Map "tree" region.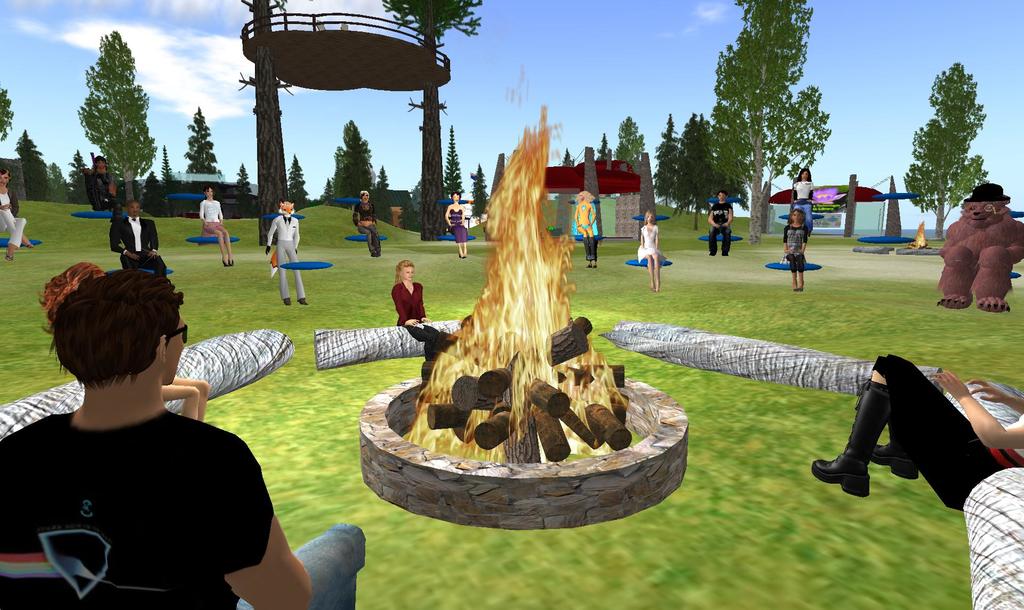
Mapped to box(236, 0, 296, 245).
